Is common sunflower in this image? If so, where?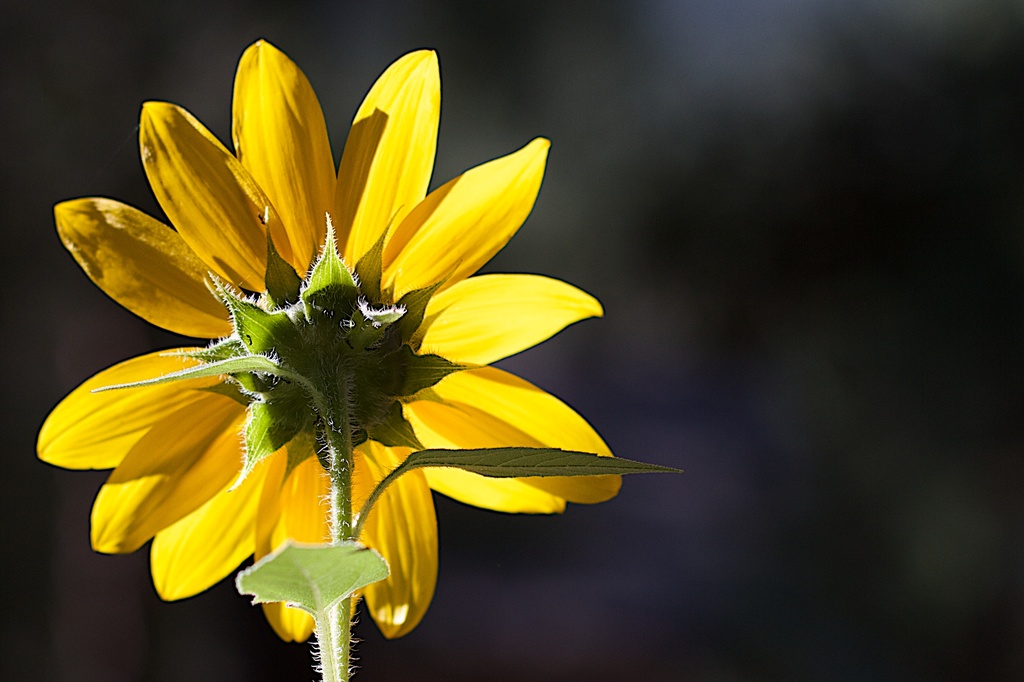
Yes, at [left=50, top=47, right=657, bottom=665].
